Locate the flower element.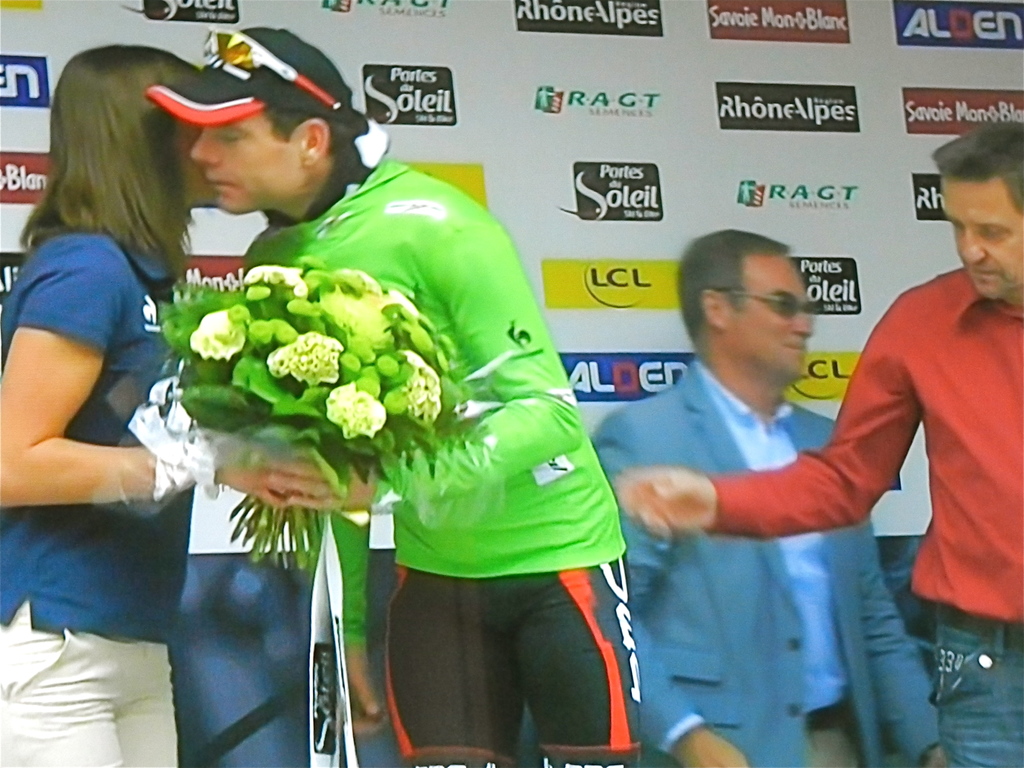
Element bbox: (313, 369, 379, 461).
